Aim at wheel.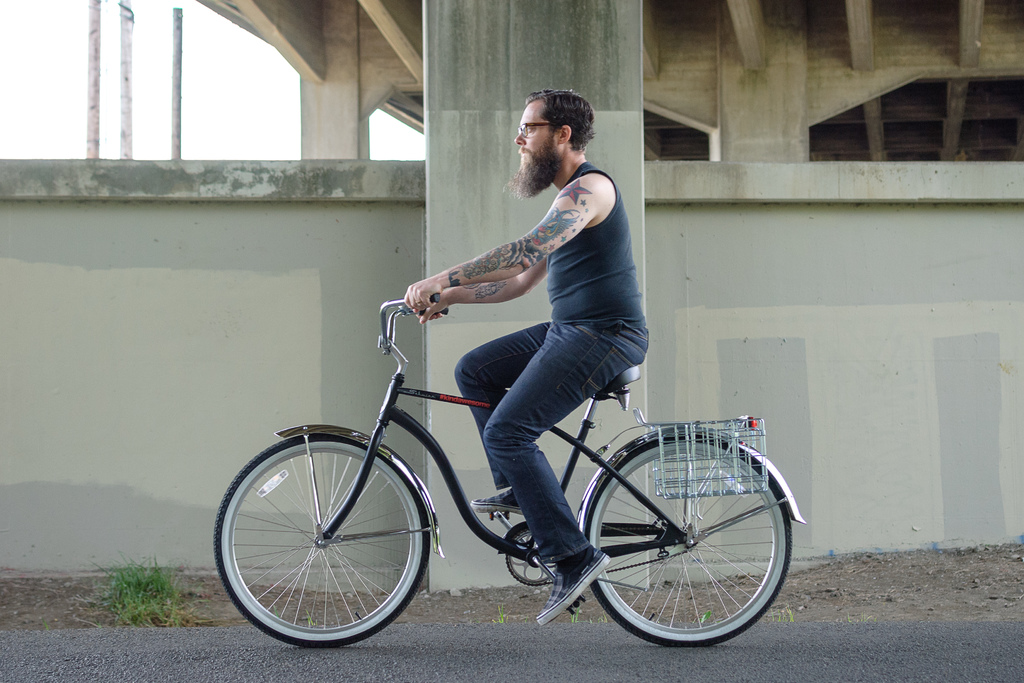
Aimed at <region>216, 435, 422, 642</region>.
